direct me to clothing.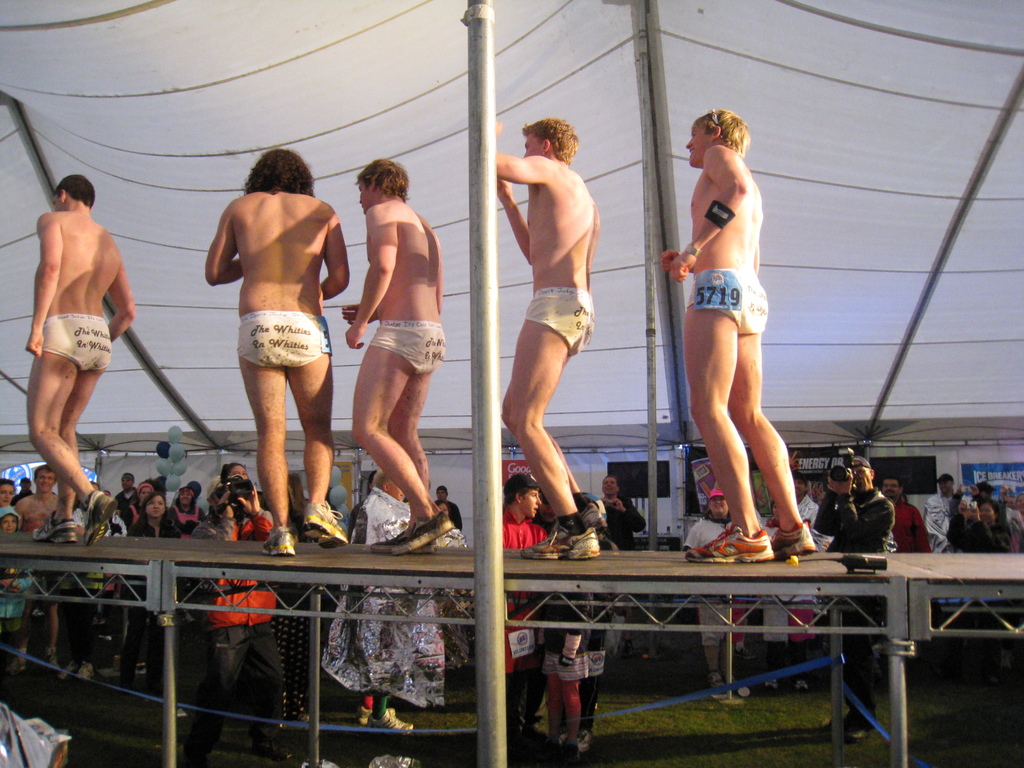
Direction: box=[442, 493, 465, 535].
